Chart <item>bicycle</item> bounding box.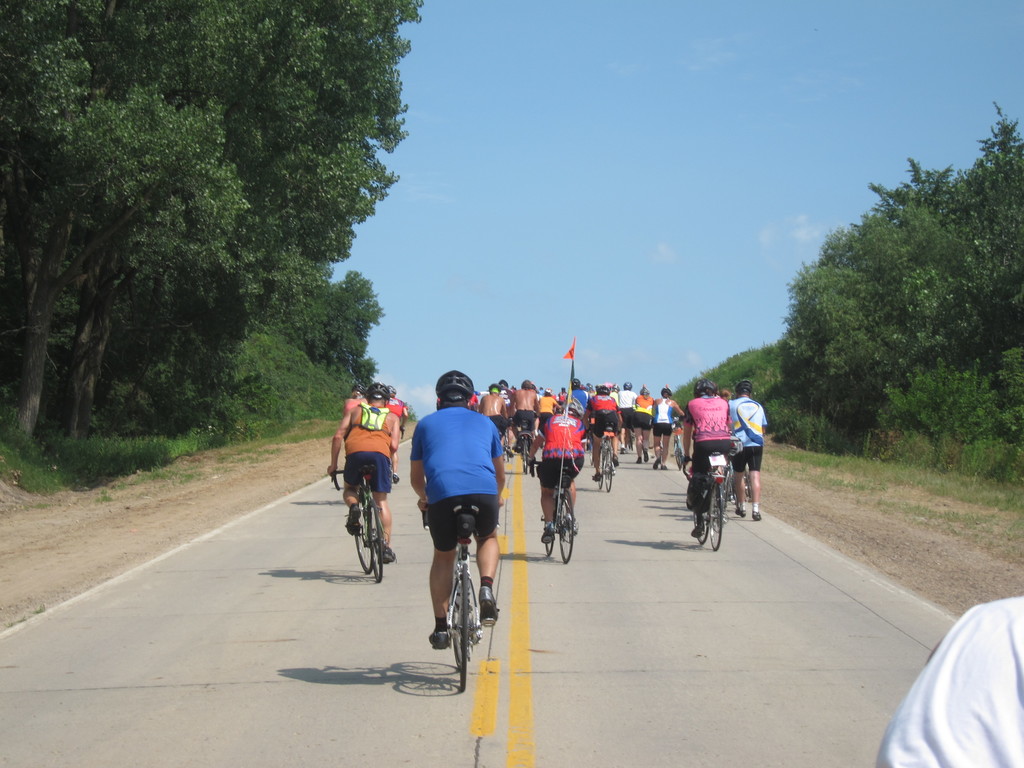
Charted: 516,431,543,477.
